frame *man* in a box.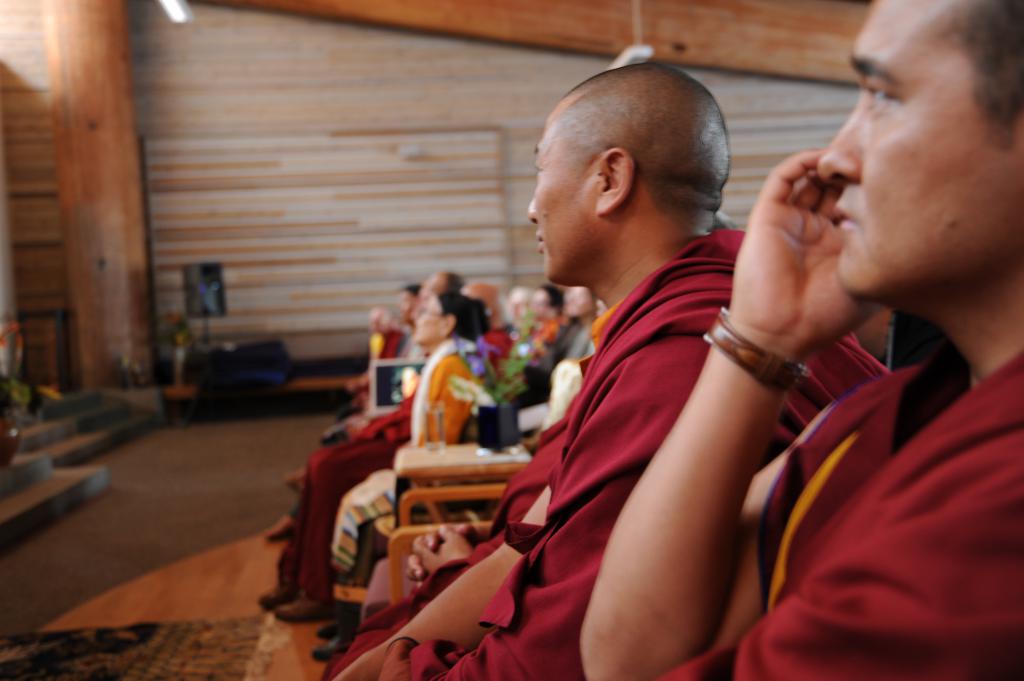
574,0,1023,680.
